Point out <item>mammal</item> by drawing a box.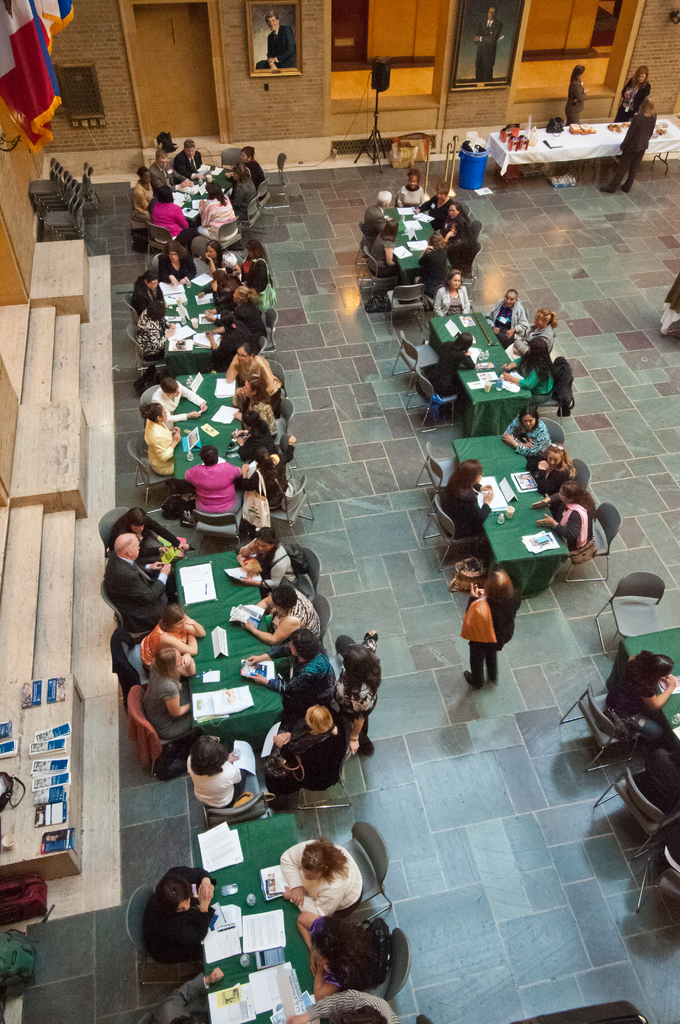
bbox=(138, 297, 177, 364).
